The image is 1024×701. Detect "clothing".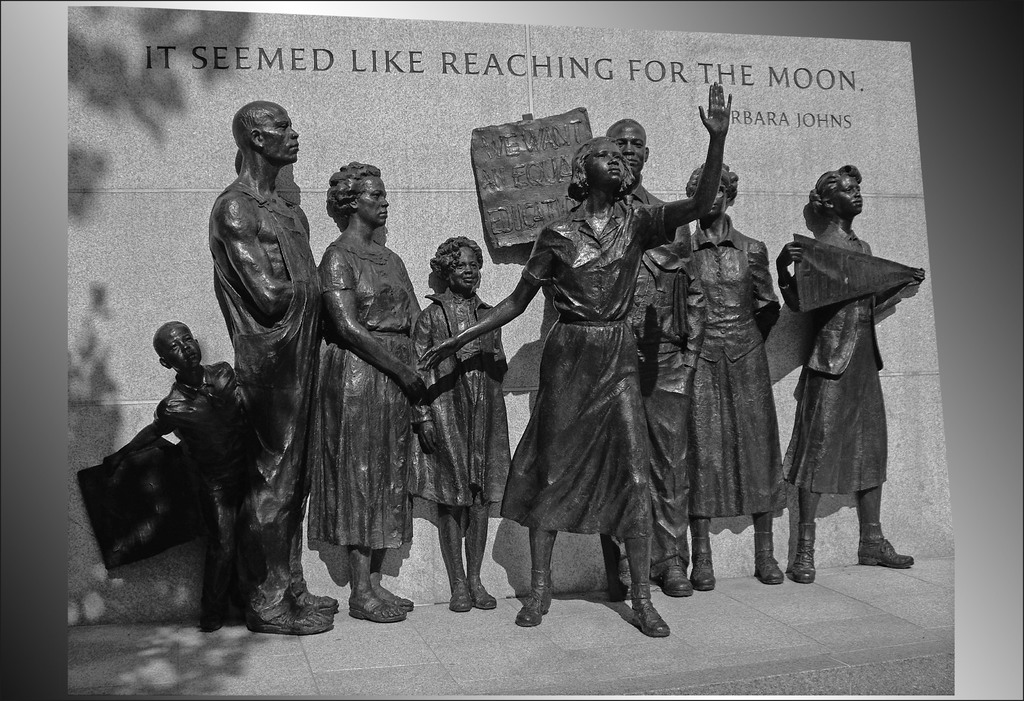
Detection: left=227, top=192, right=307, bottom=611.
